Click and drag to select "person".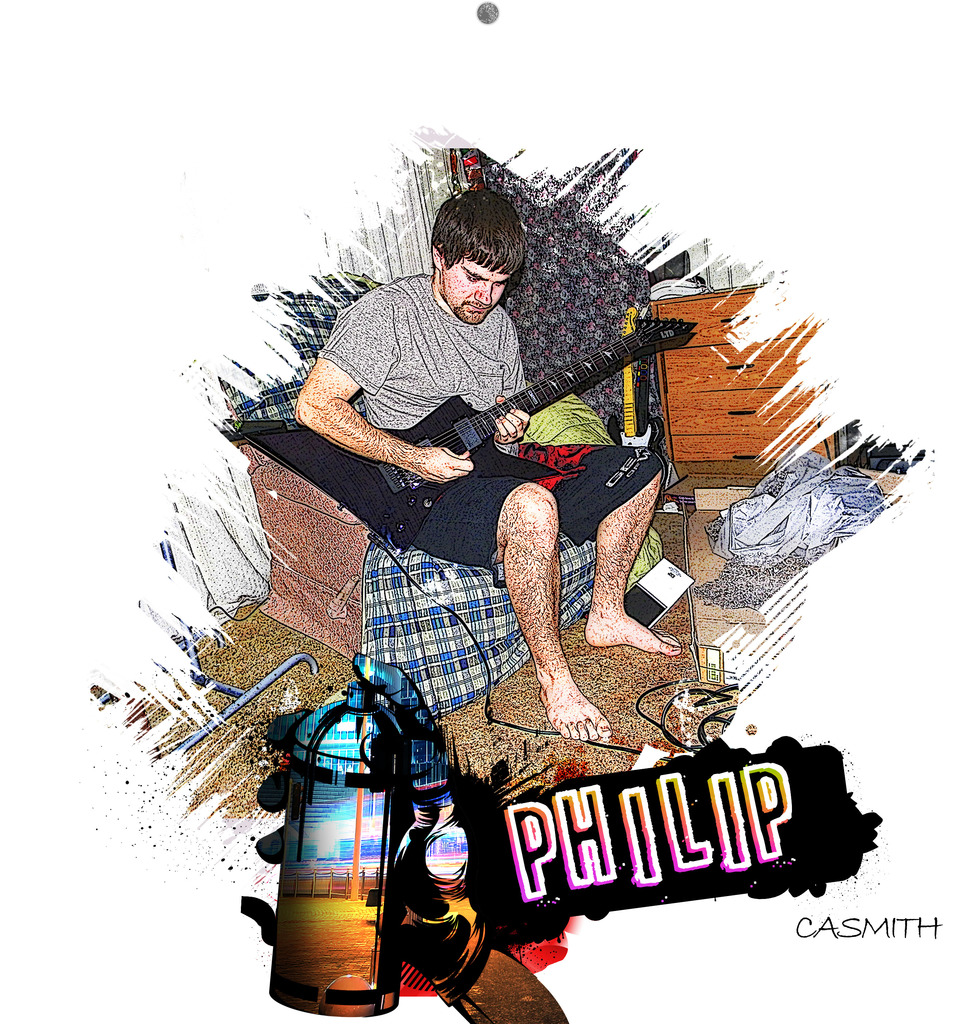
Selection: locate(326, 170, 691, 779).
